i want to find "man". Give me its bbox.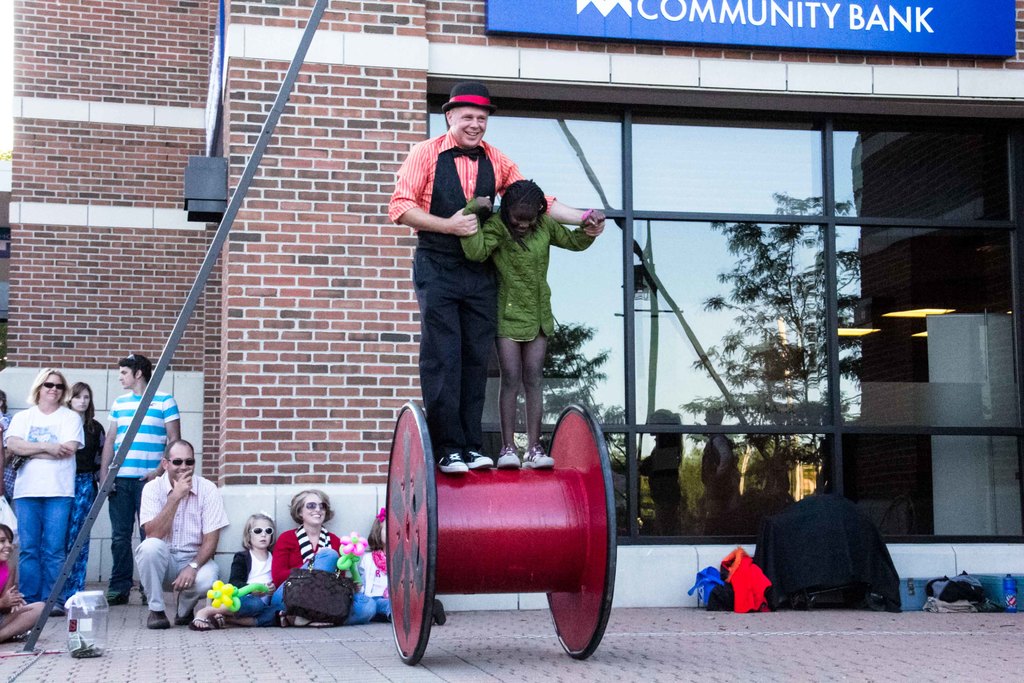
(x1=97, y1=350, x2=180, y2=610).
